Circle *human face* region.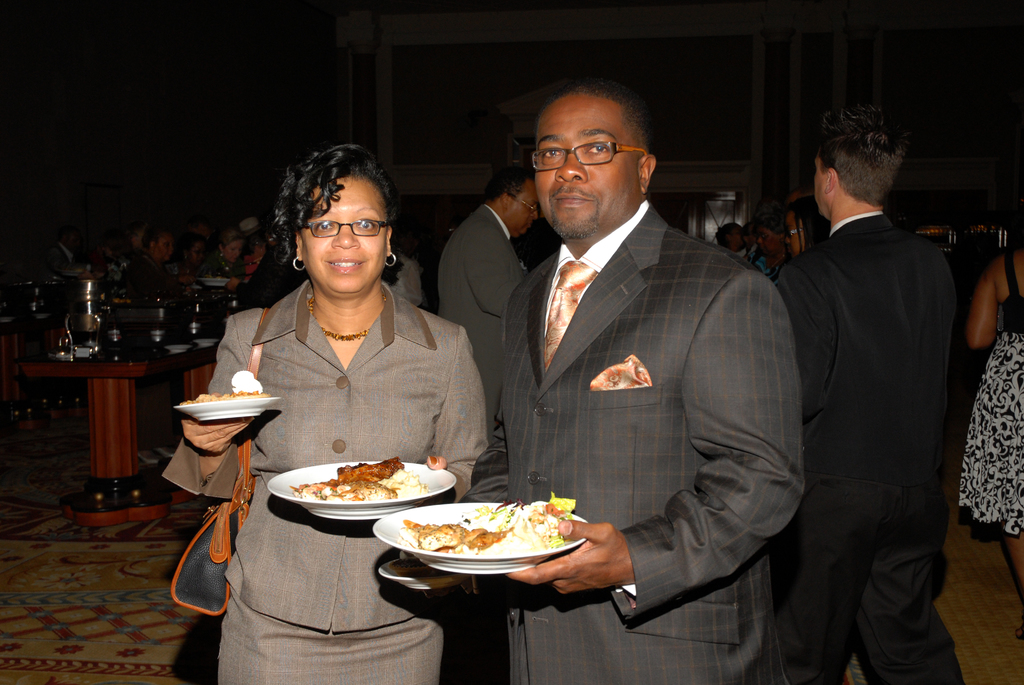
Region: <bbox>508, 185, 536, 237</bbox>.
